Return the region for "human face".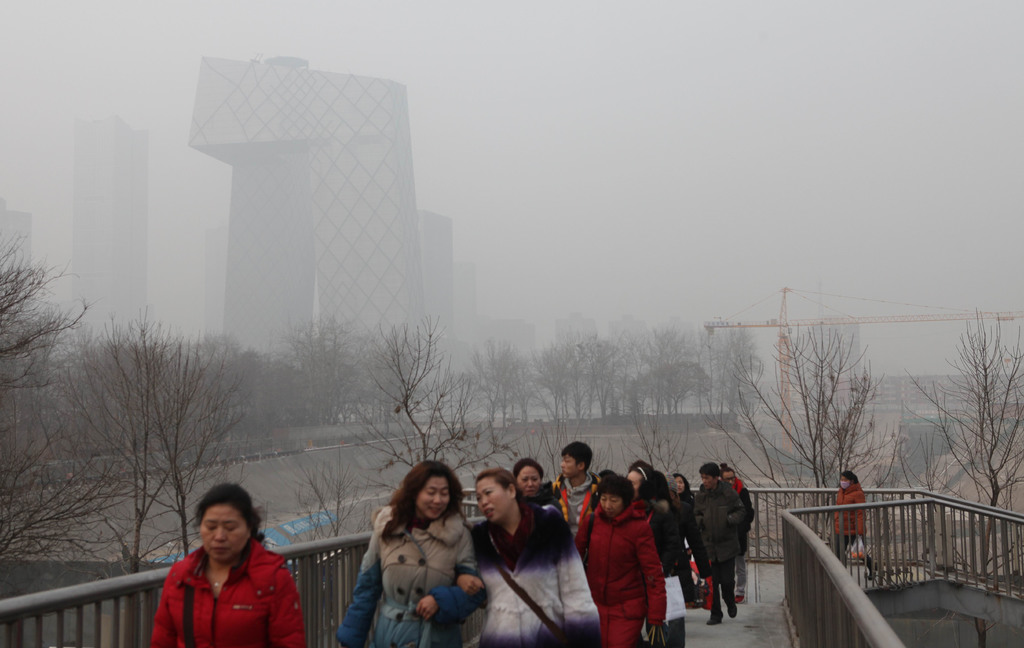
[676, 476, 687, 496].
